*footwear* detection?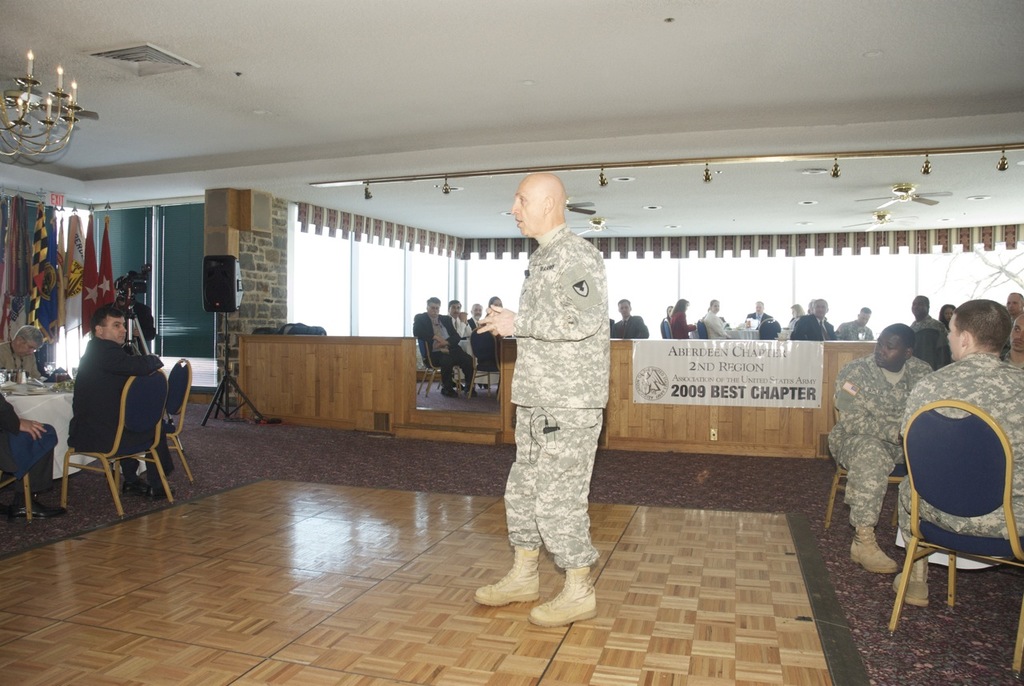
bbox(894, 547, 930, 608)
